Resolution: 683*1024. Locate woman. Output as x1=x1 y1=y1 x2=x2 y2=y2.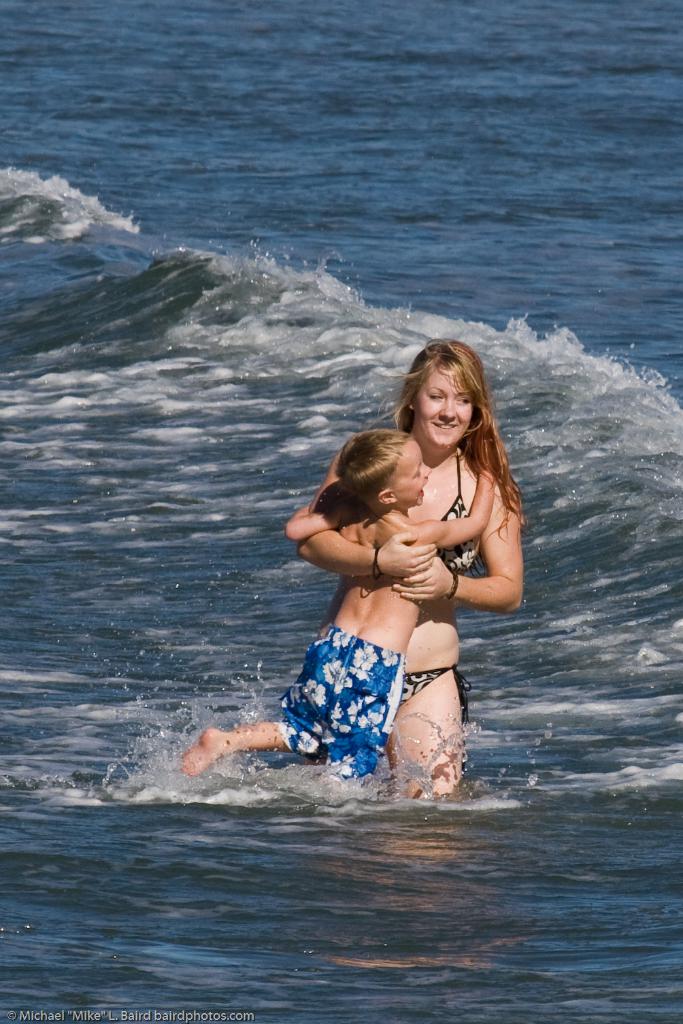
x1=278 y1=334 x2=535 y2=790.
